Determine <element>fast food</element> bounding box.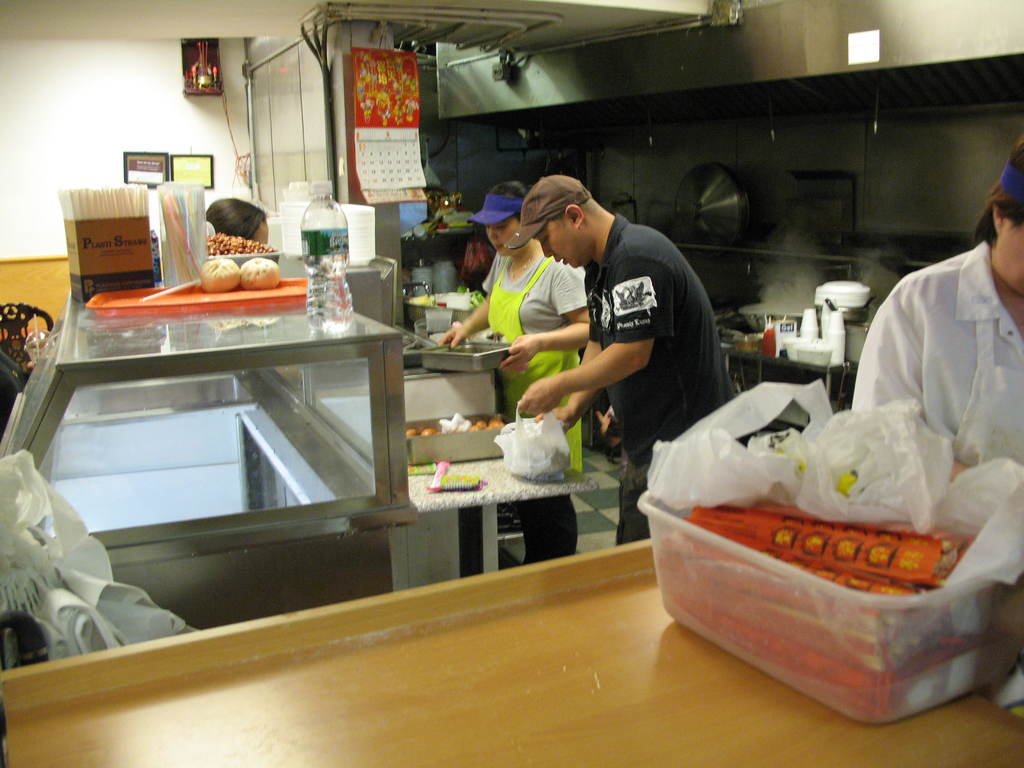
Determined: {"left": 472, "top": 413, "right": 504, "bottom": 431}.
